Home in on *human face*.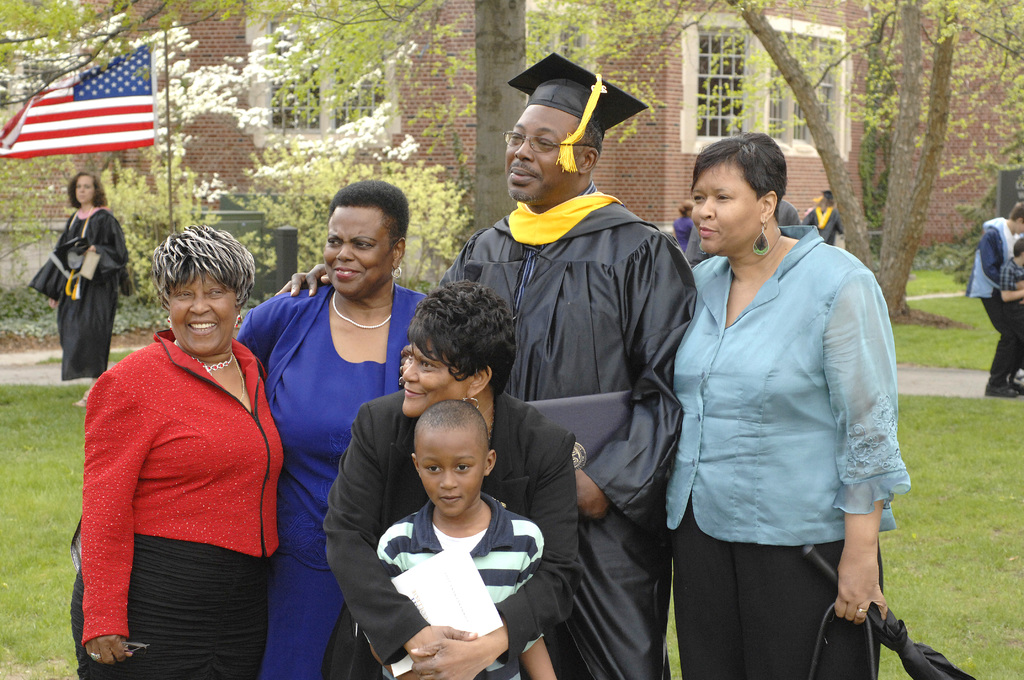
Homed in at x1=402, y1=332, x2=467, y2=416.
